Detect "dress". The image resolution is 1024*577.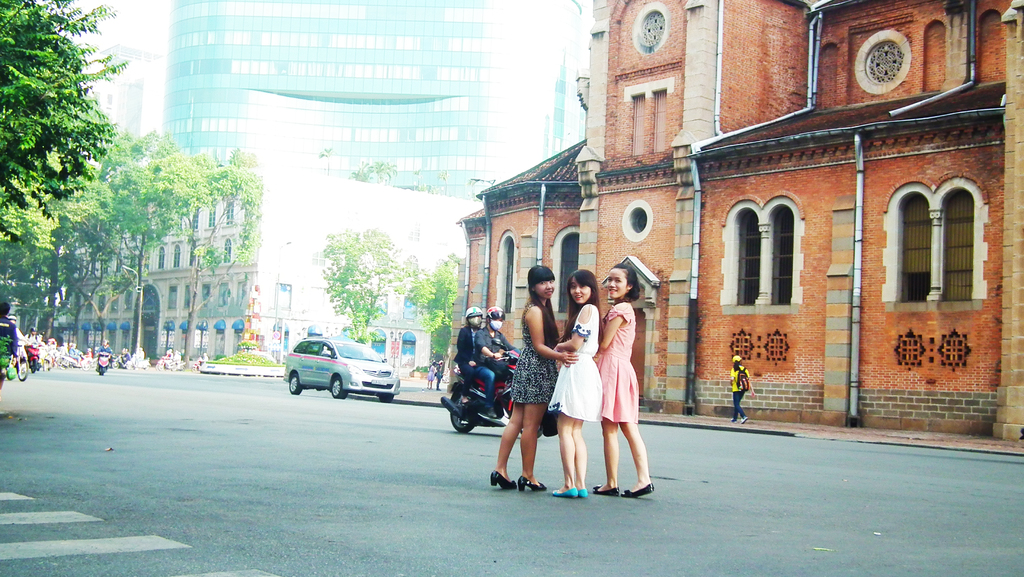
detection(513, 299, 560, 404).
